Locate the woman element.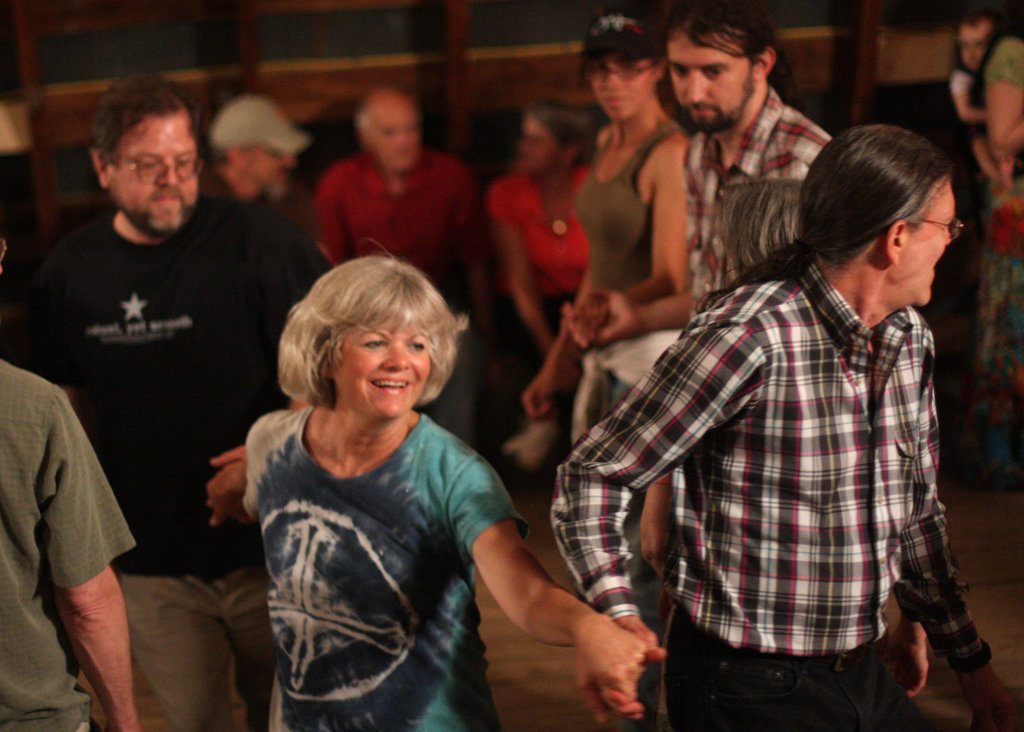
Element bbox: 483/101/607/385.
